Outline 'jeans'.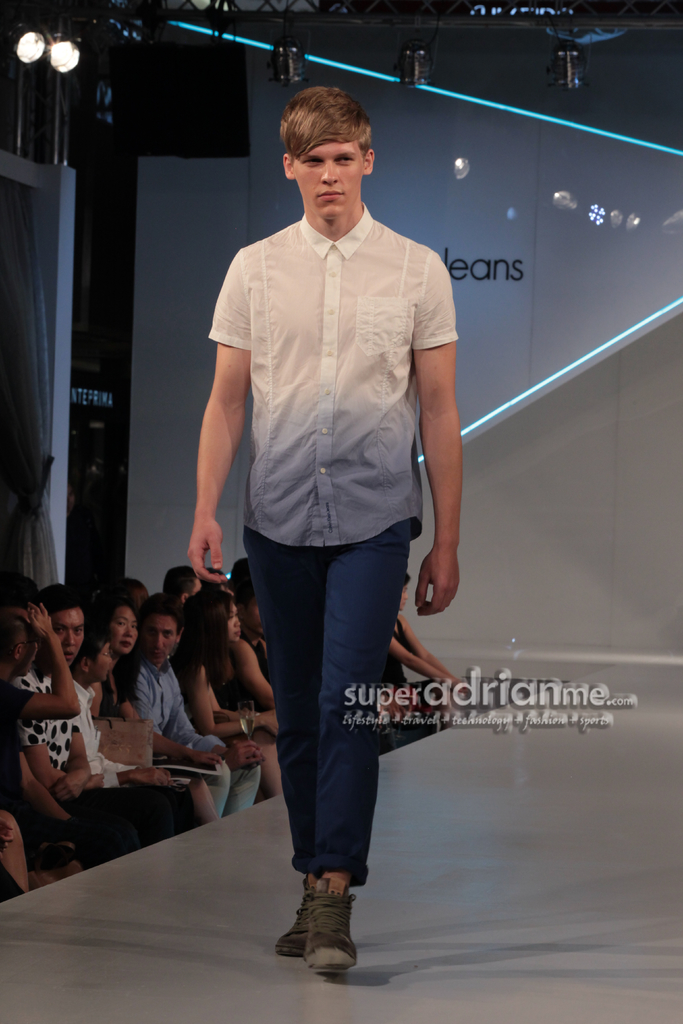
Outline: (233, 536, 429, 935).
